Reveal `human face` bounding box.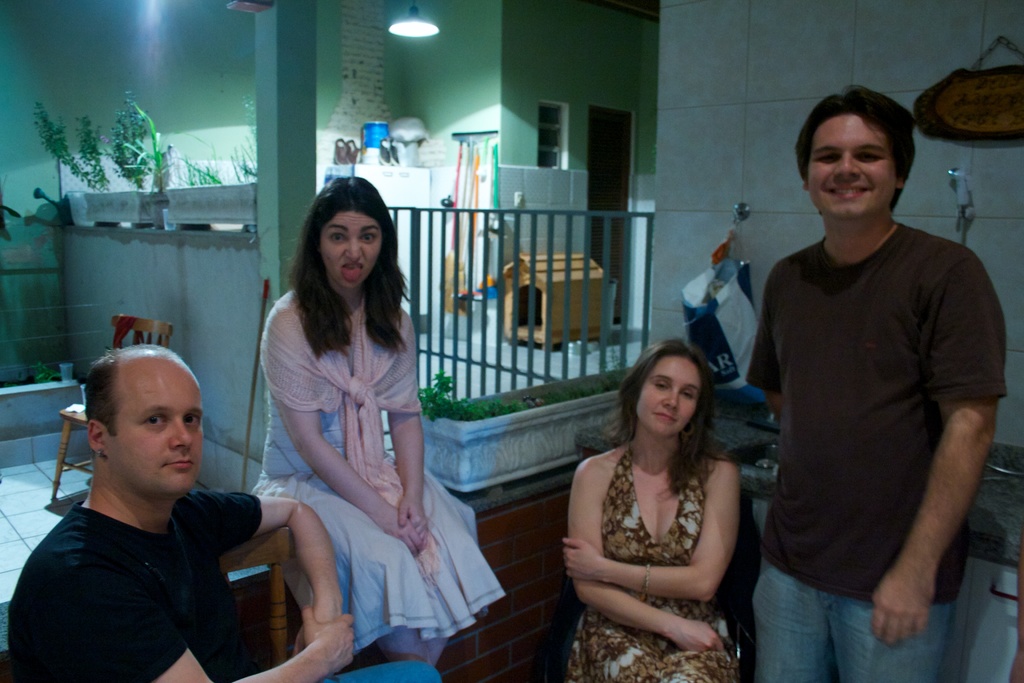
Revealed: (805, 111, 897, 218).
